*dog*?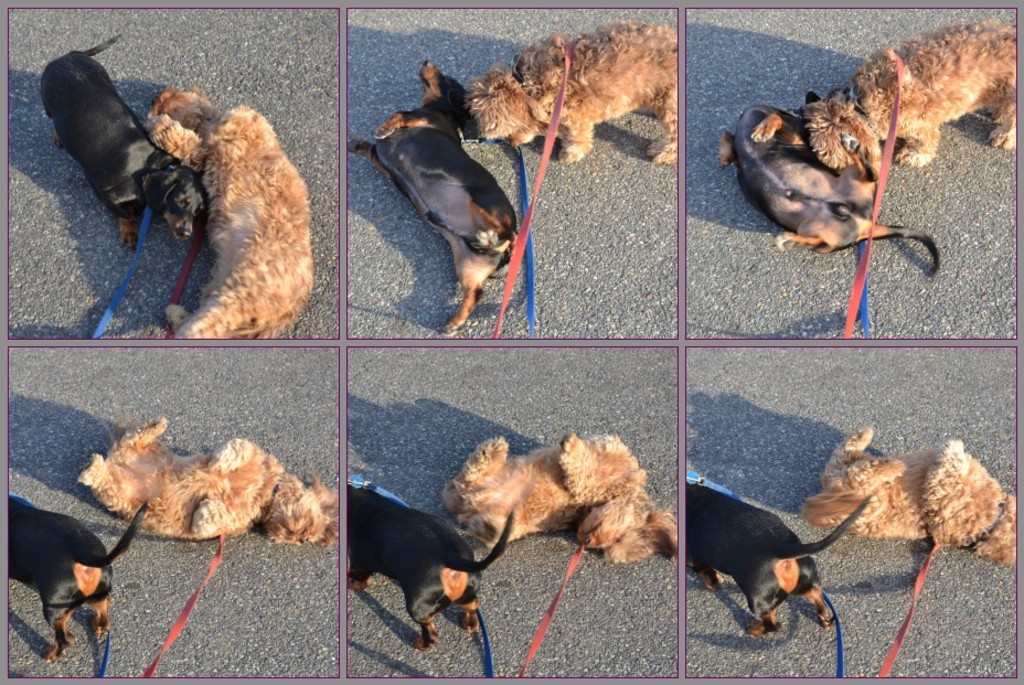
687:491:881:638
